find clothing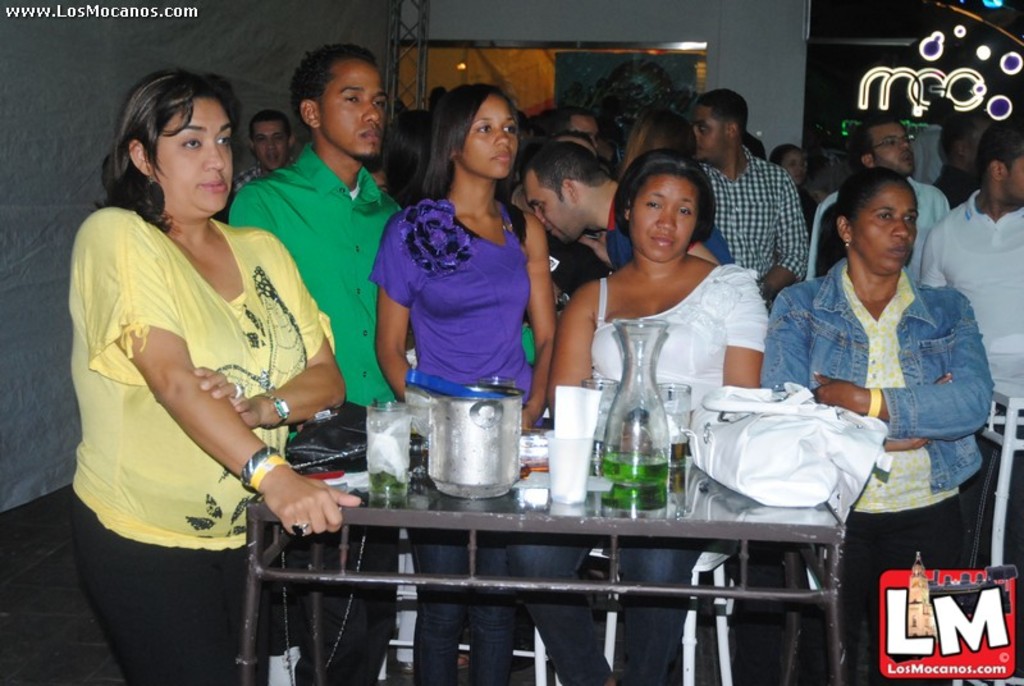
rect(806, 172, 955, 276)
